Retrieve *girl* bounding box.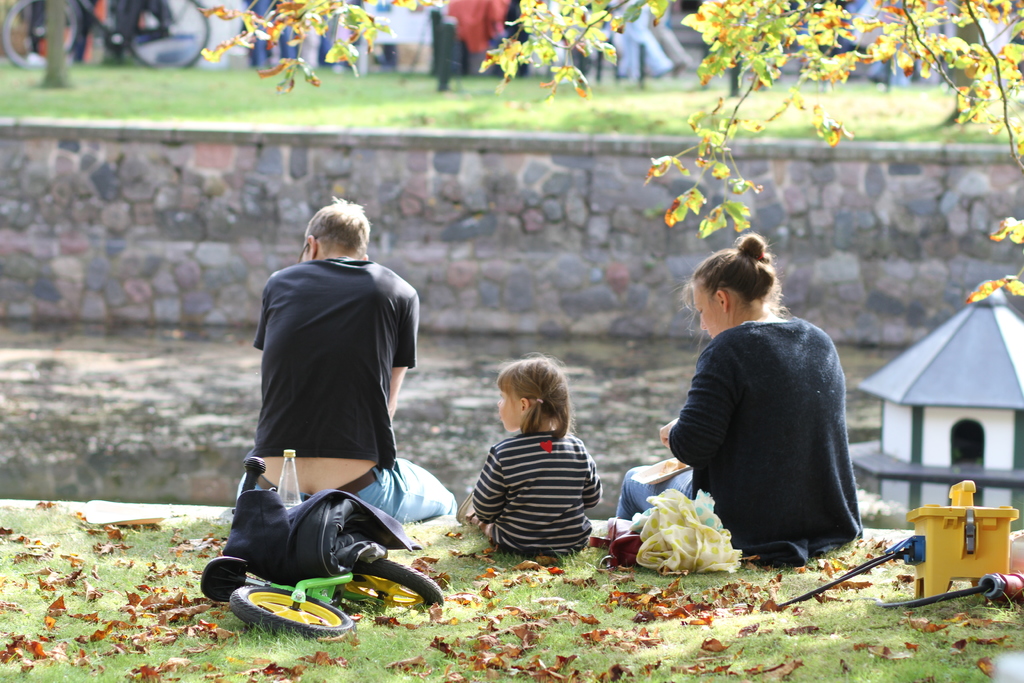
Bounding box: box=[464, 352, 604, 556].
